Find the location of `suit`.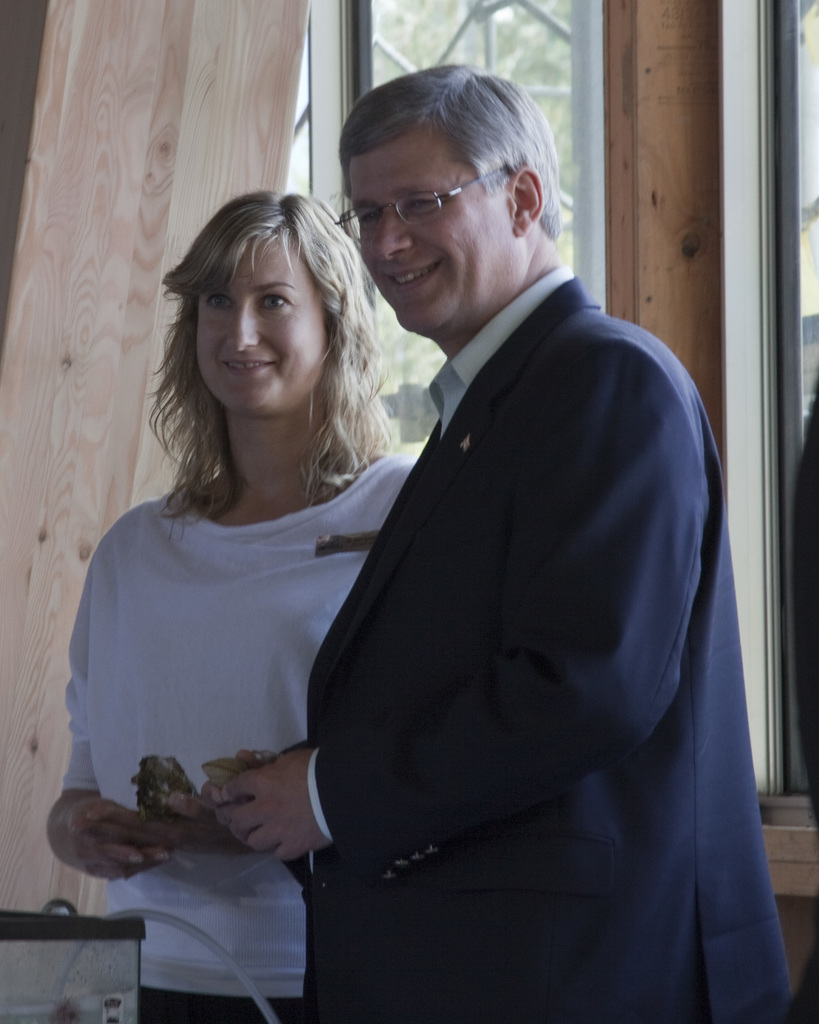
Location: bbox(268, 138, 752, 995).
